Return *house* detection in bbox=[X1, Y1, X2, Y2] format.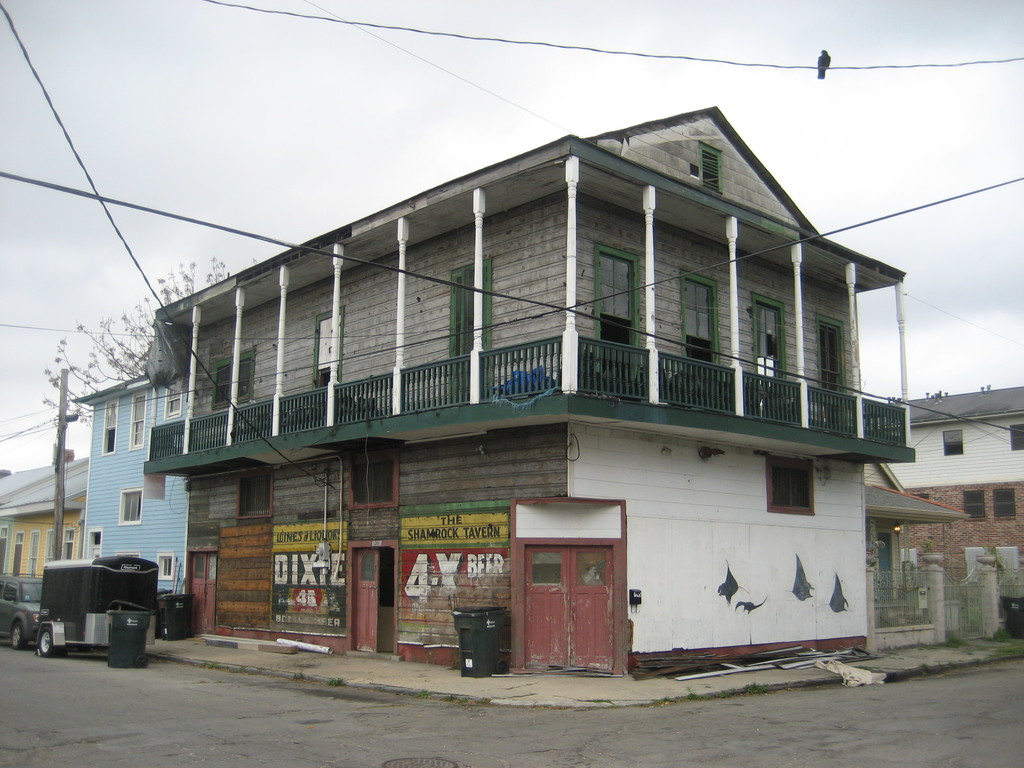
bbox=[871, 399, 1023, 653].
